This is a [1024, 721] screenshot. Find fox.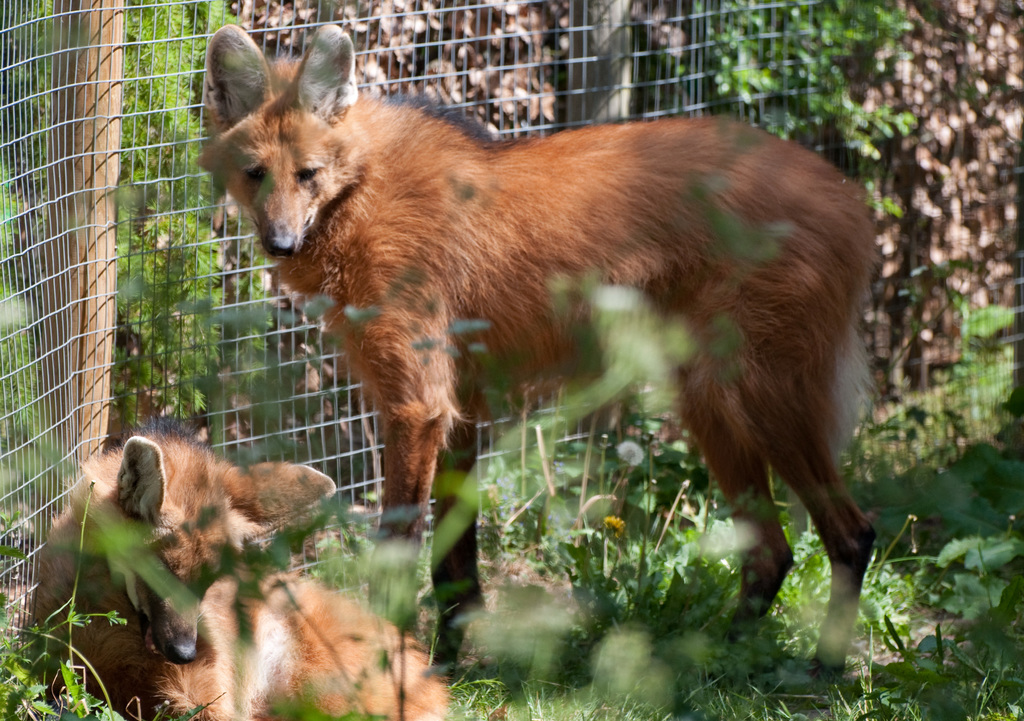
Bounding box: 196 22 879 690.
